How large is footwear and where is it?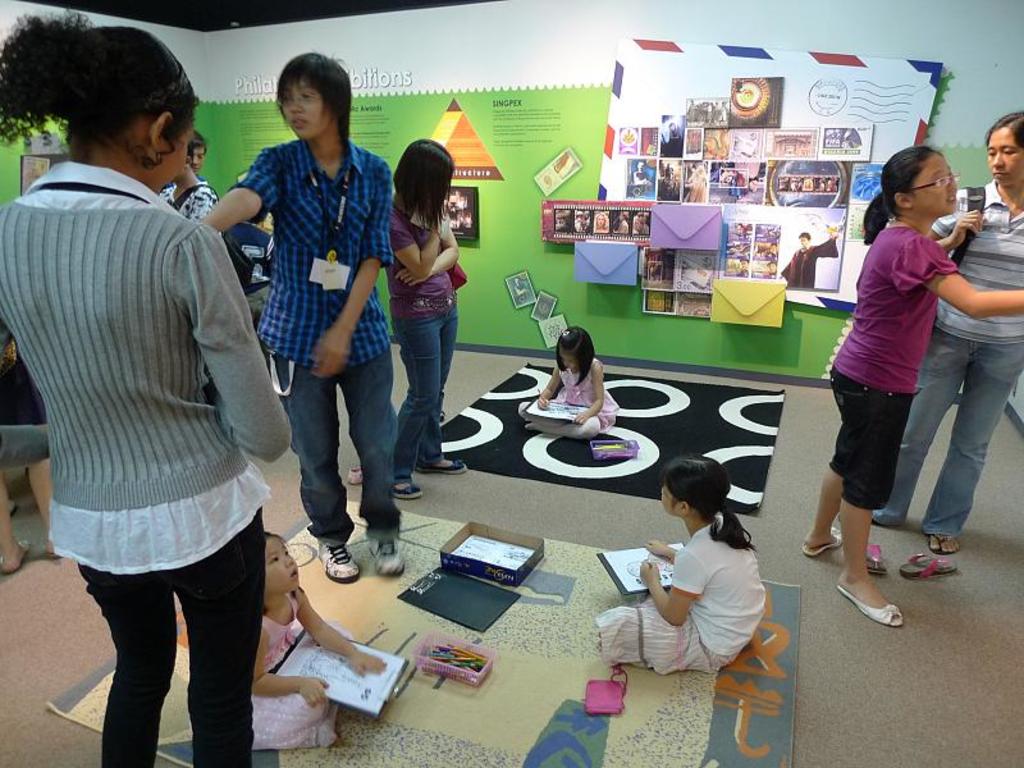
Bounding box: [x1=896, y1=549, x2=959, y2=575].
